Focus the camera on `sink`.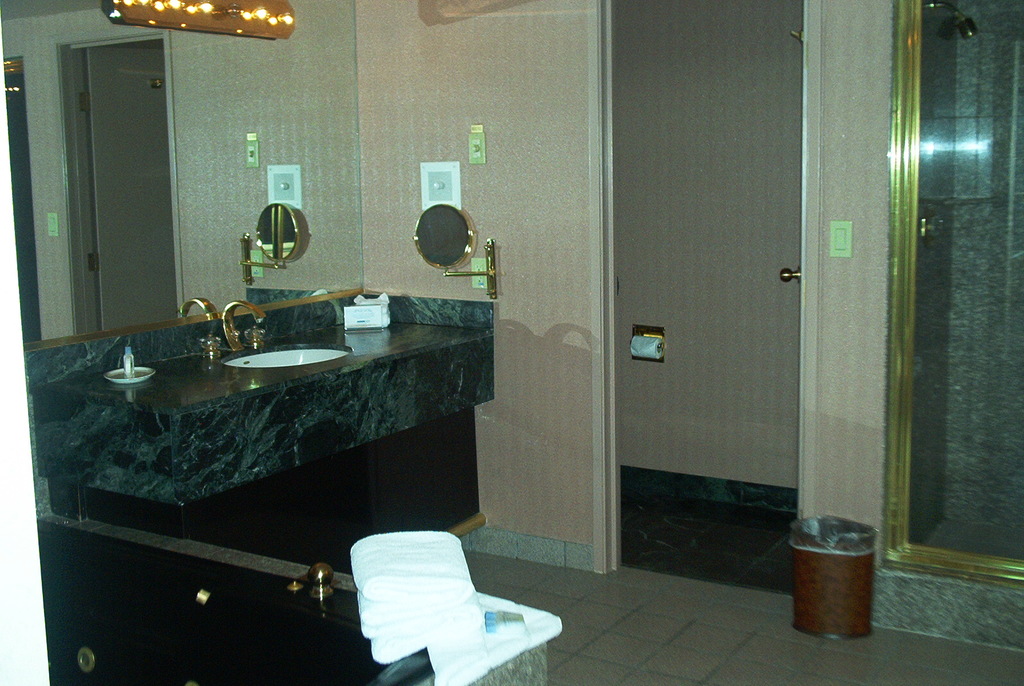
Focus region: [102,225,428,545].
